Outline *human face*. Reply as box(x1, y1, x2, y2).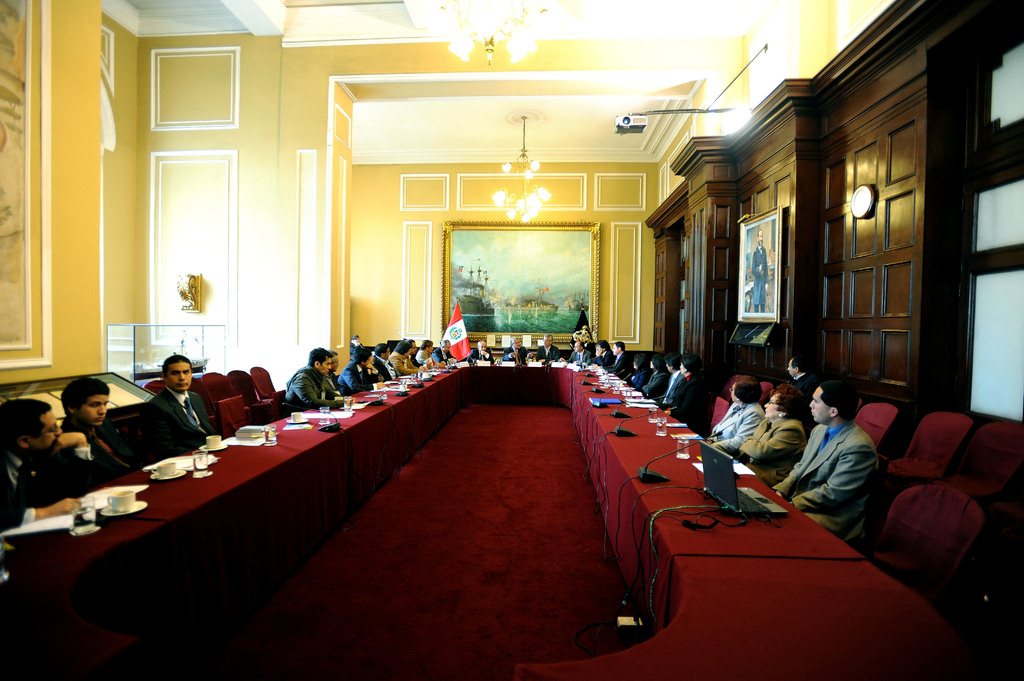
box(762, 392, 779, 416).
